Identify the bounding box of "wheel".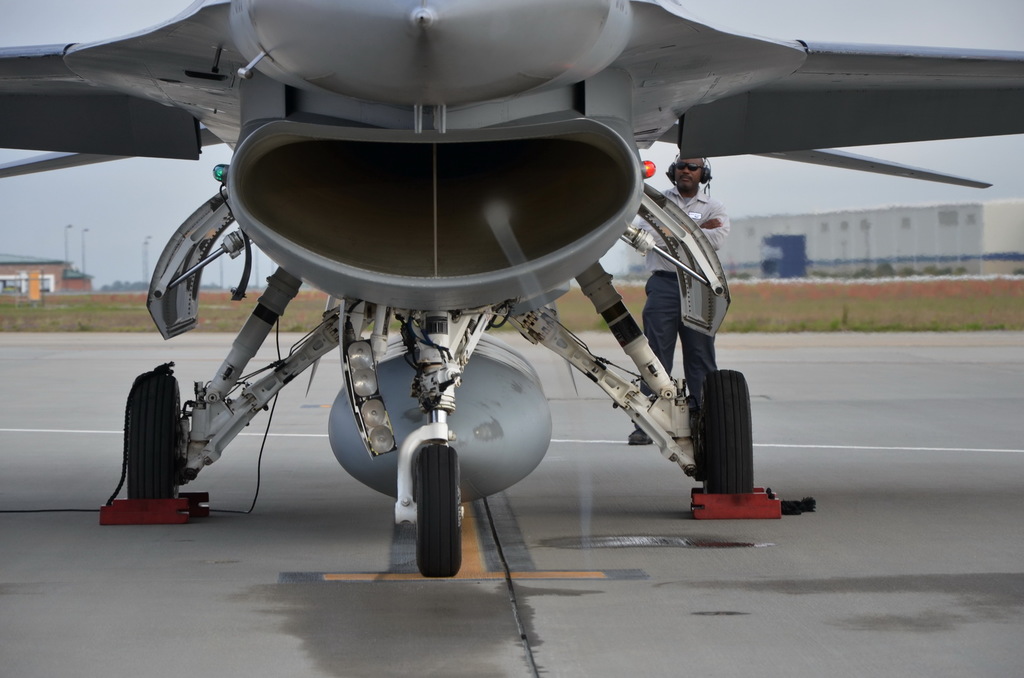
bbox=(129, 373, 176, 499).
